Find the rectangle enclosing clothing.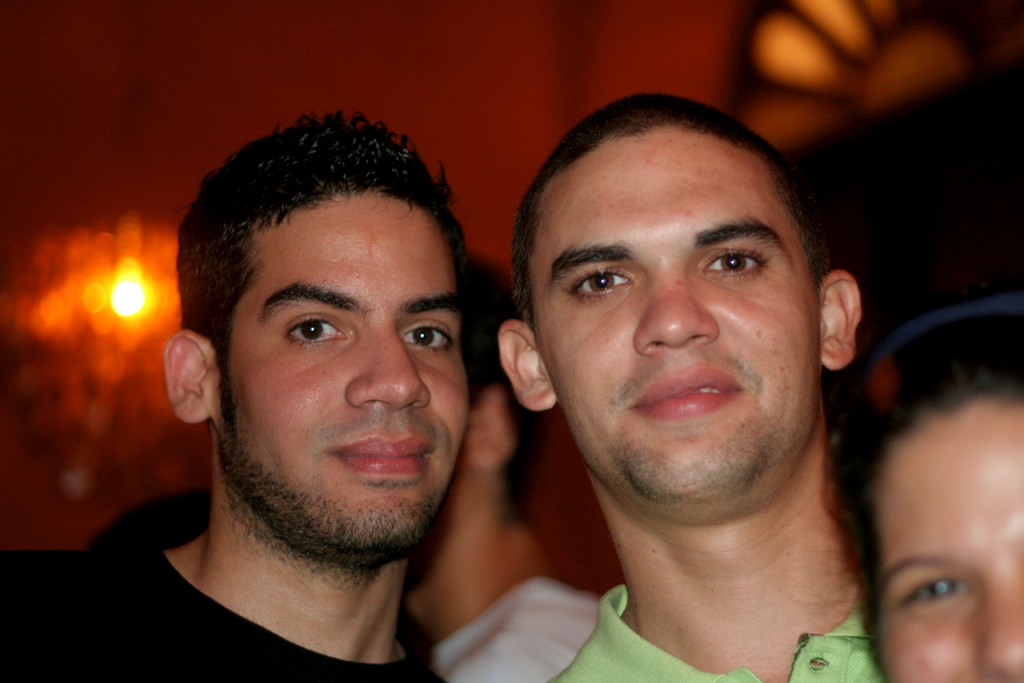
422, 573, 598, 682.
